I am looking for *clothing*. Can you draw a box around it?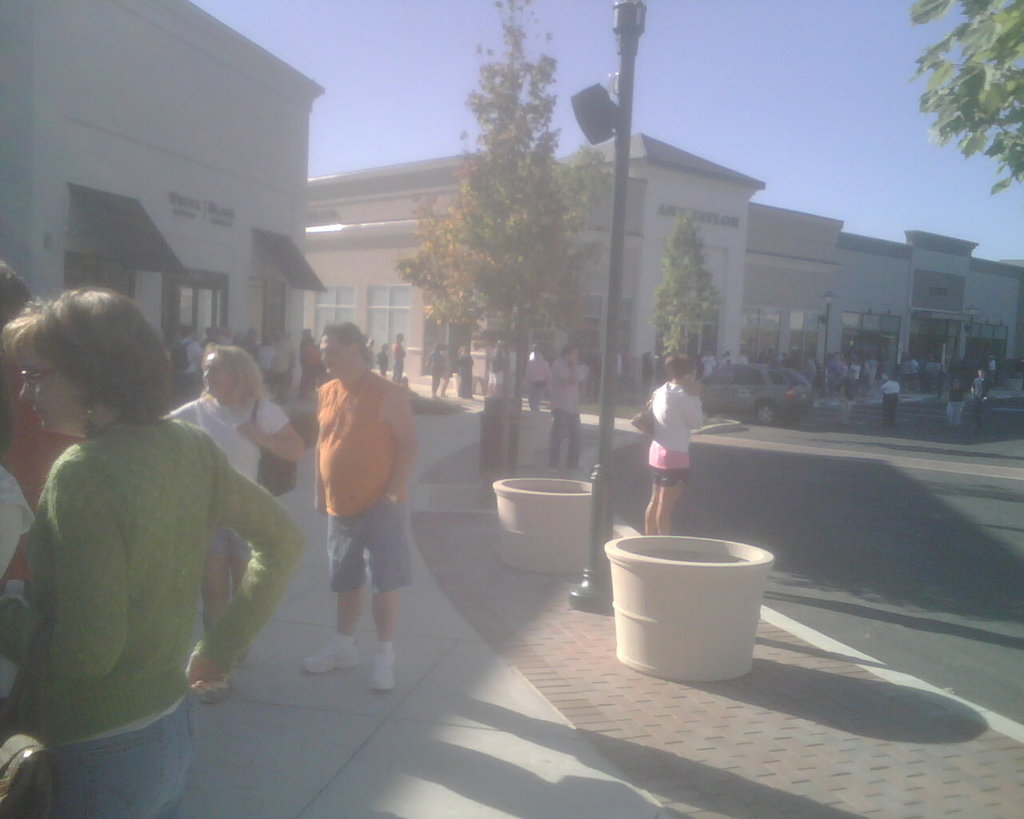
Sure, the bounding box is {"left": 0, "top": 345, "right": 90, "bottom": 592}.
